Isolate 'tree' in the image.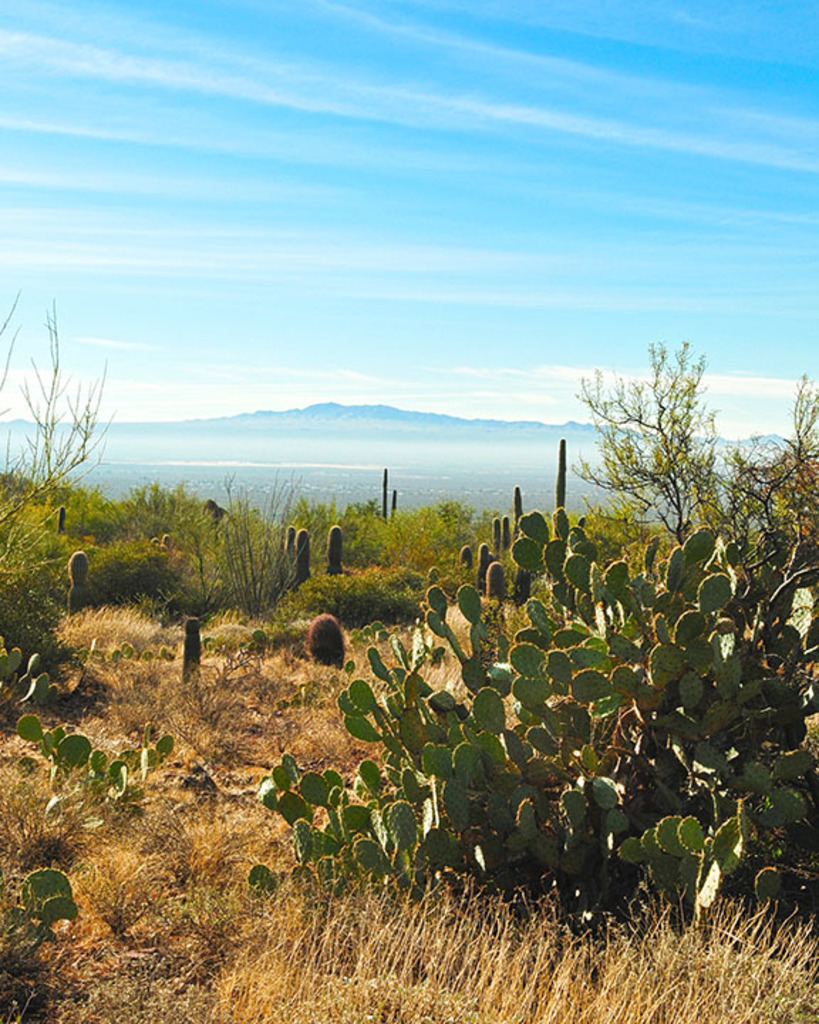
Isolated region: <bbox>584, 319, 749, 575</bbox>.
